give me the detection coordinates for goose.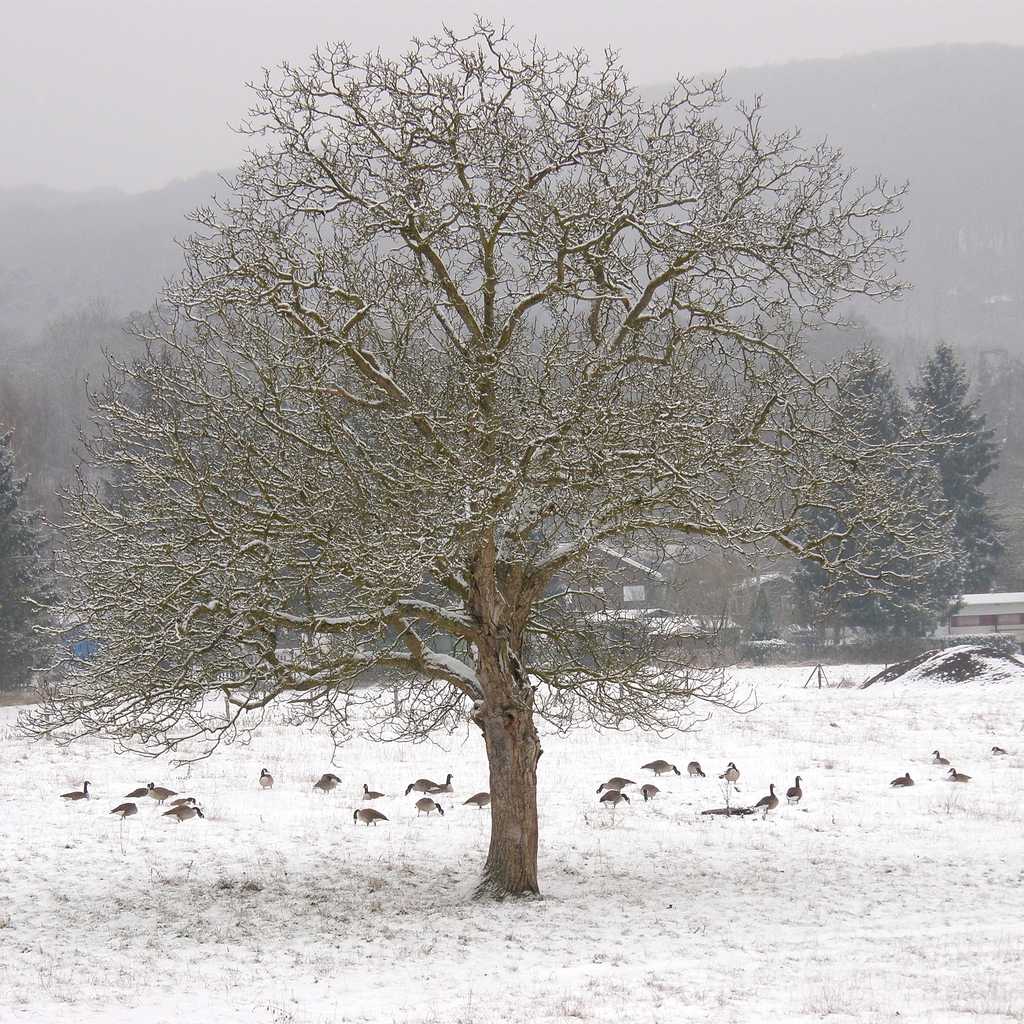
886, 764, 921, 791.
